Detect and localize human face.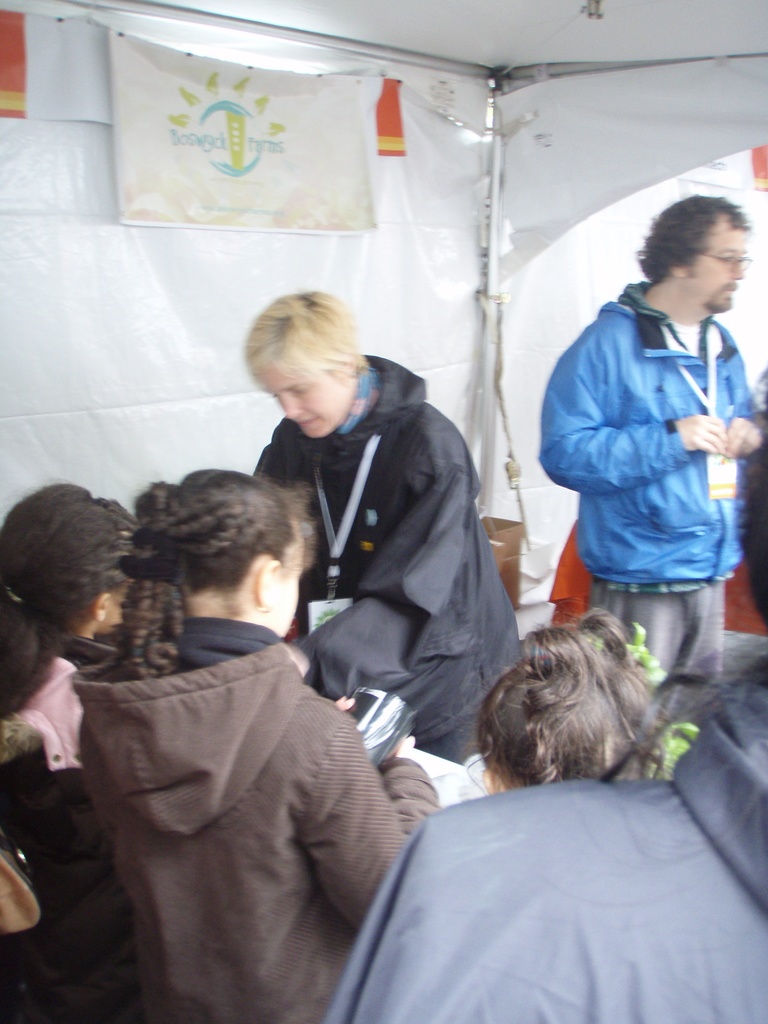
Localized at box=[260, 358, 347, 440].
